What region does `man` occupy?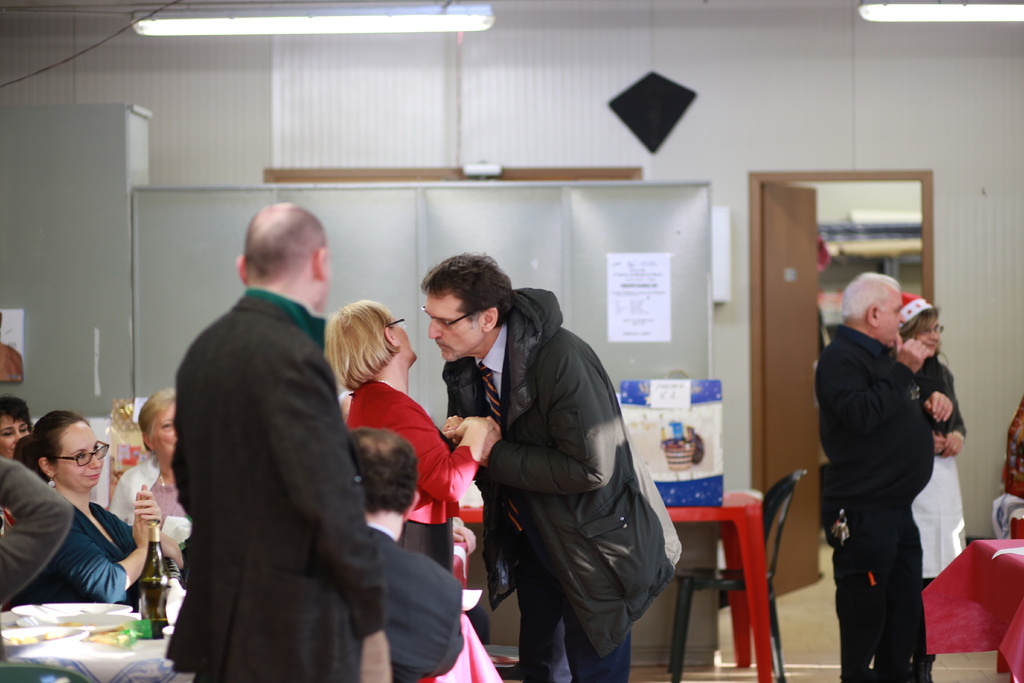
box(813, 268, 934, 682).
